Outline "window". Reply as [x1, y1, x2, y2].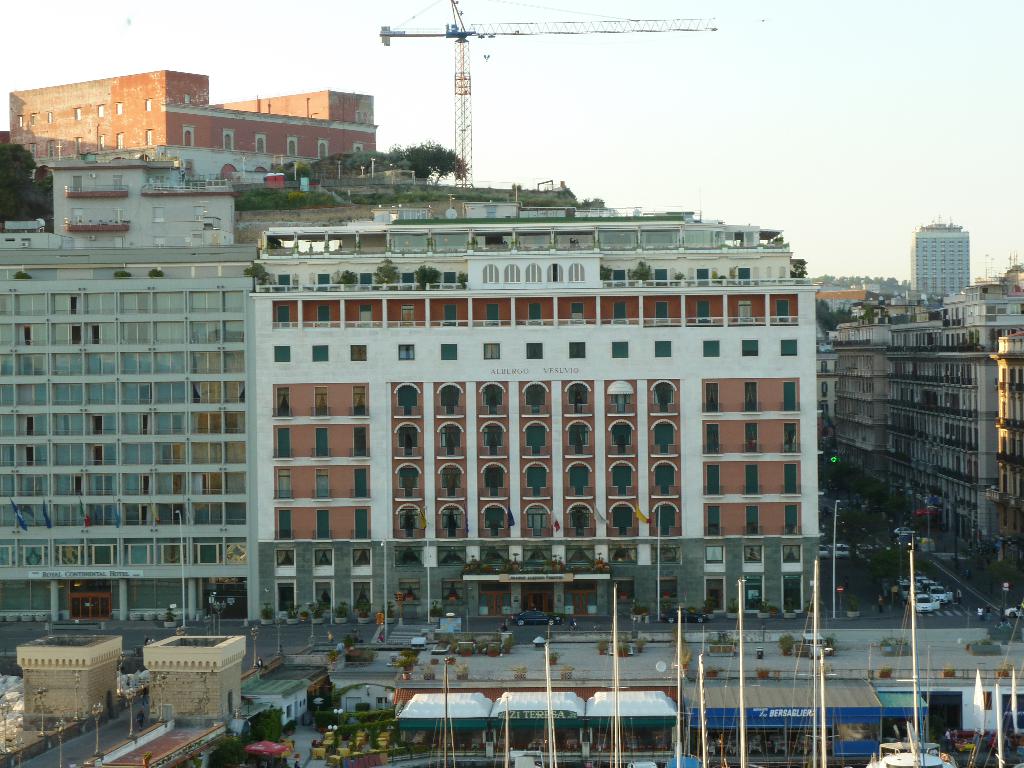
[184, 91, 190, 103].
